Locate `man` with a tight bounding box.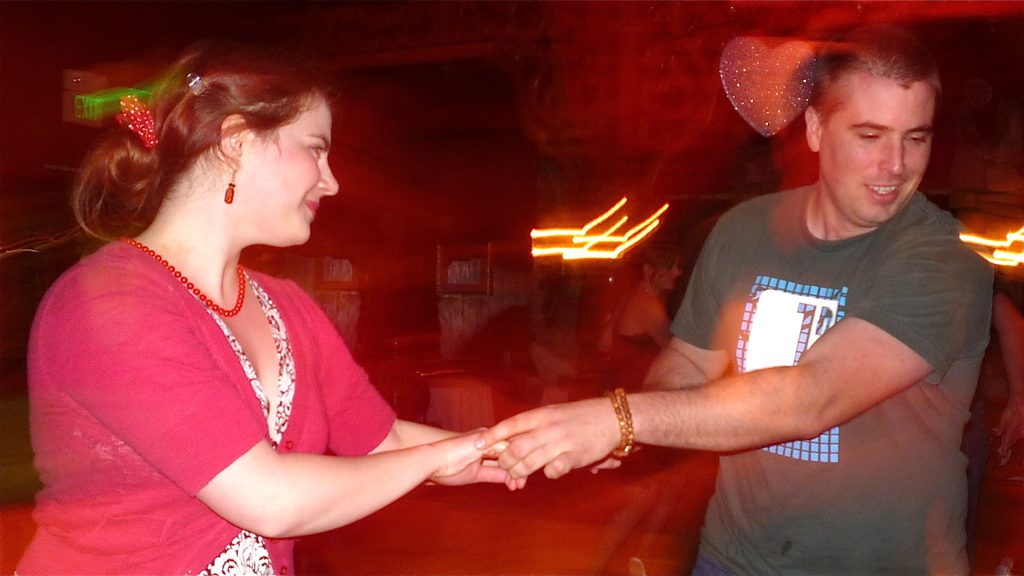
pyautogui.locateOnScreen(471, 18, 1001, 575).
